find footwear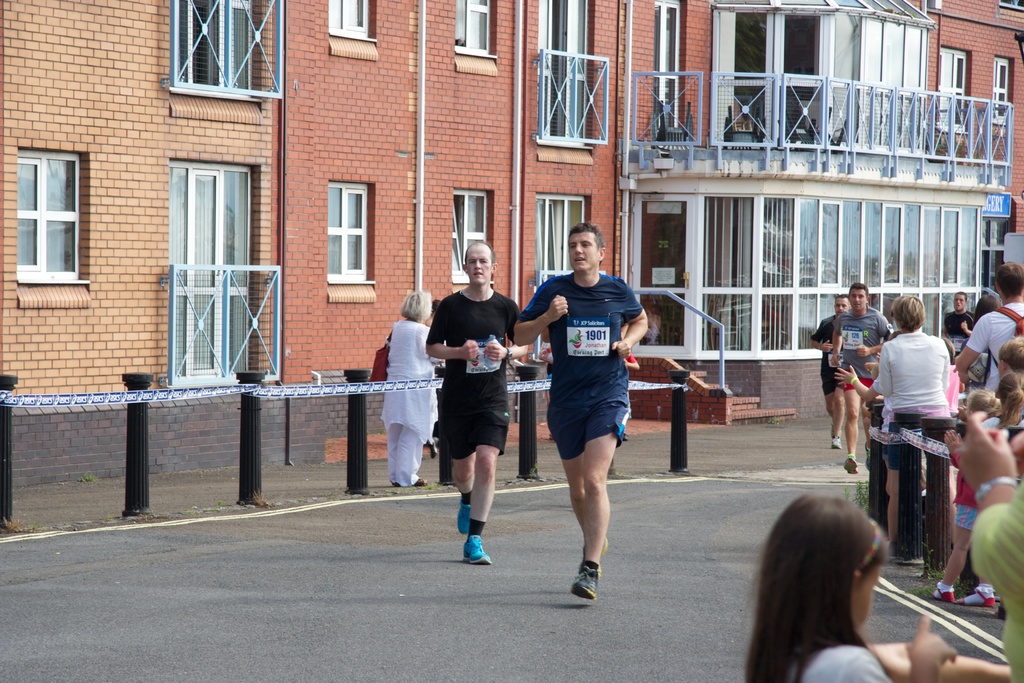
bbox=(566, 561, 603, 600)
